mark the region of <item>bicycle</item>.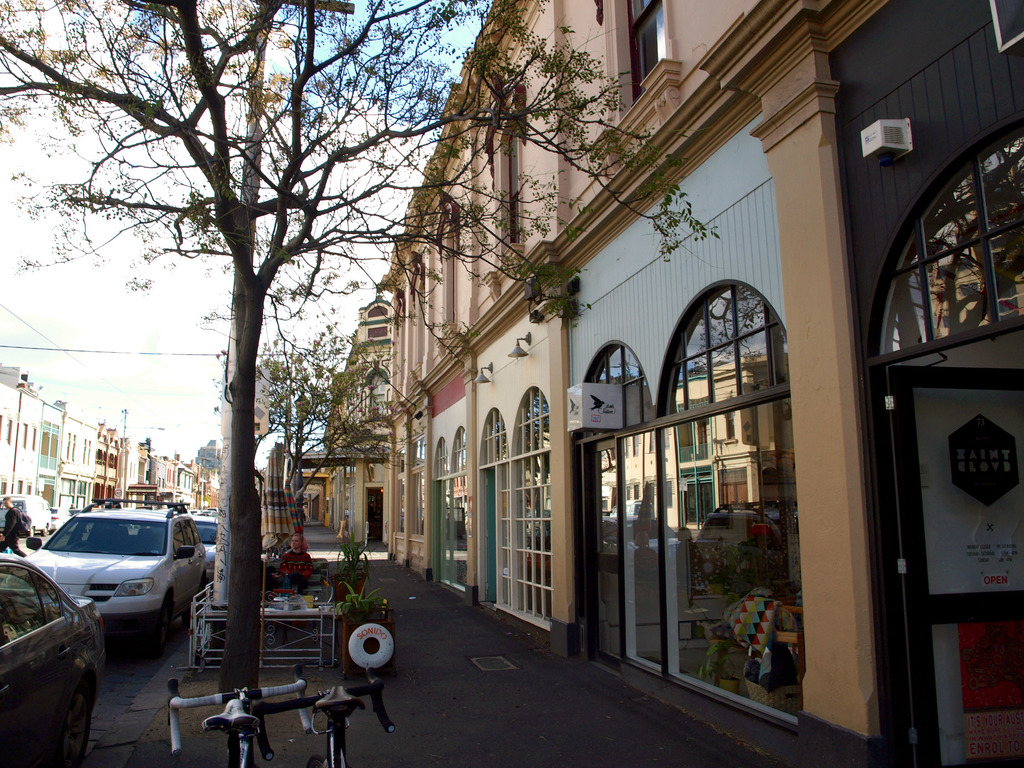
Region: rect(164, 673, 316, 767).
